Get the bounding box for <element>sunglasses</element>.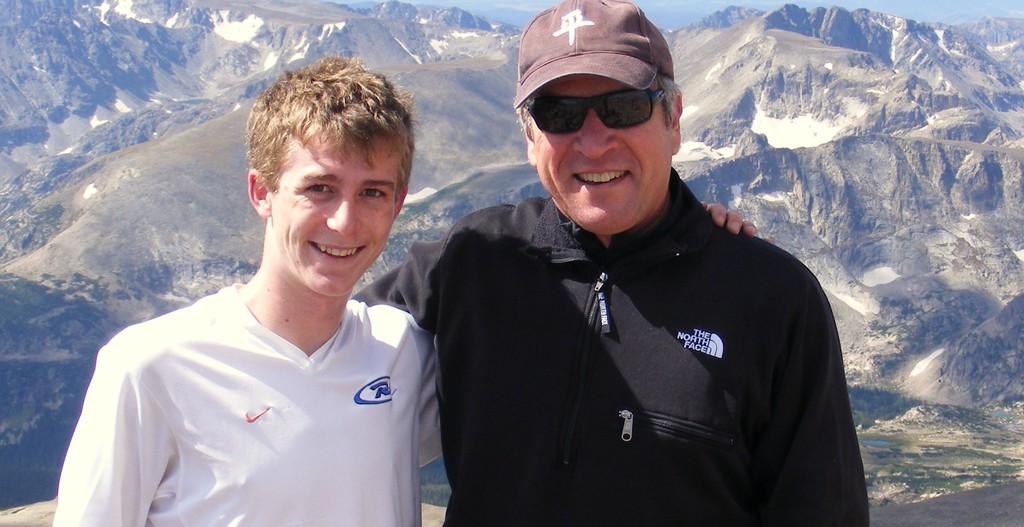
[x1=524, y1=88, x2=664, y2=136].
